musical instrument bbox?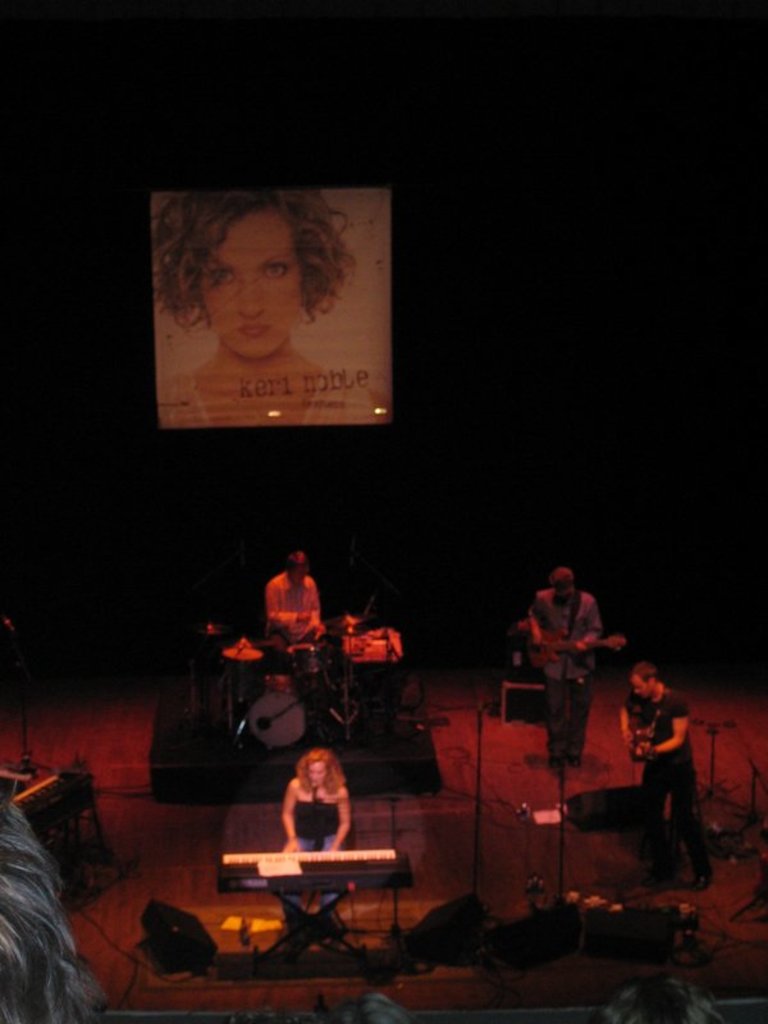
511:630:628:678
